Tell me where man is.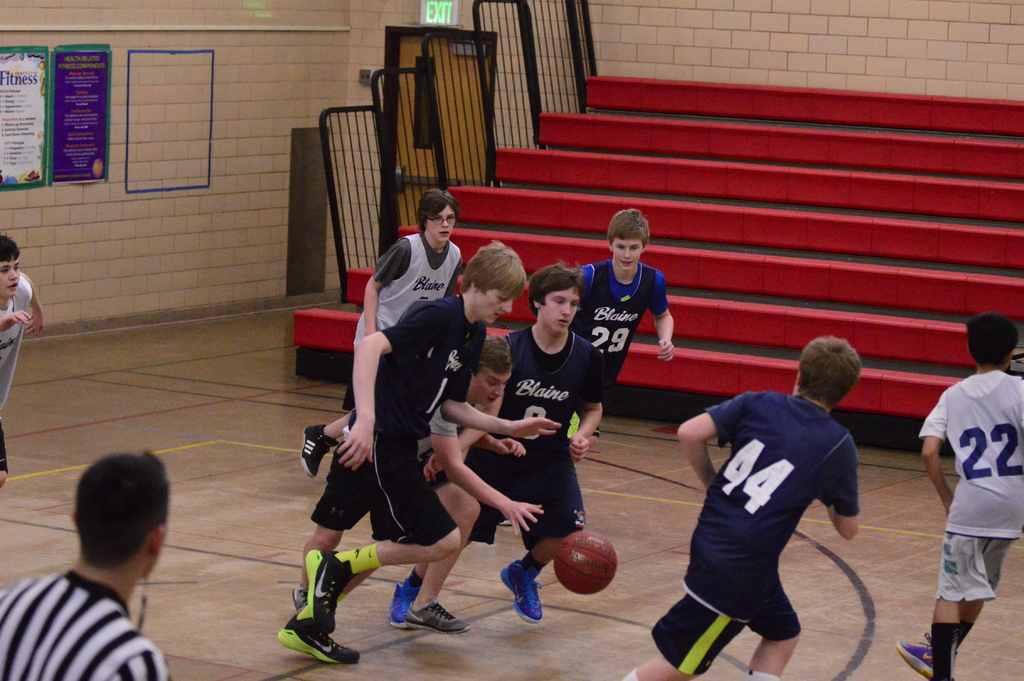
man is at <bbox>897, 314, 1023, 680</bbox>.
